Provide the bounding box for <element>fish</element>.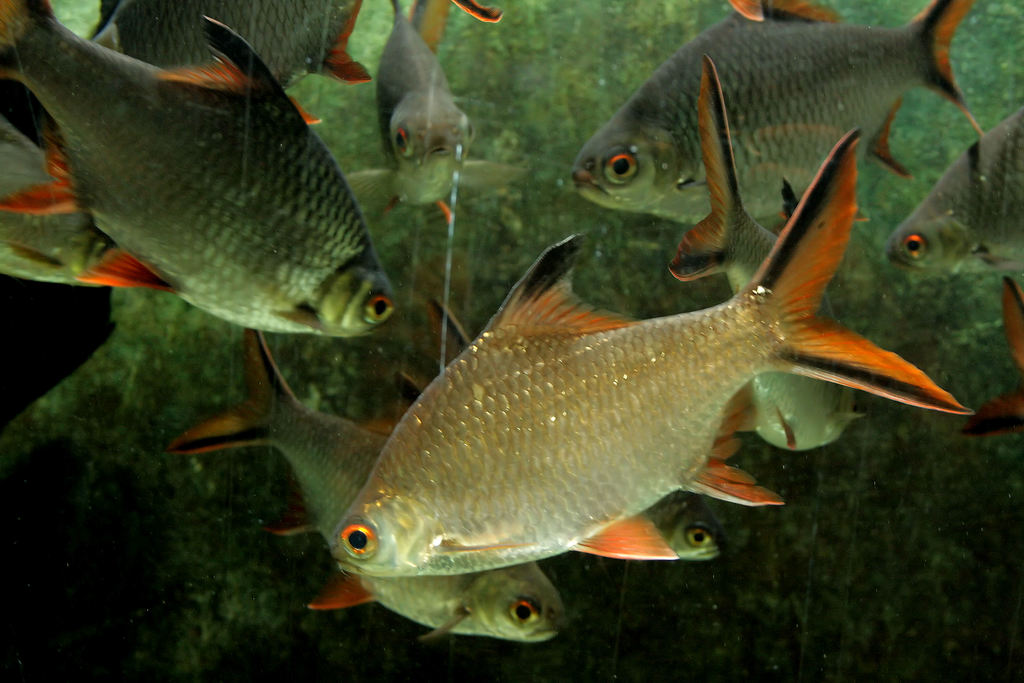
select_region(554, 0, 971, 231).
